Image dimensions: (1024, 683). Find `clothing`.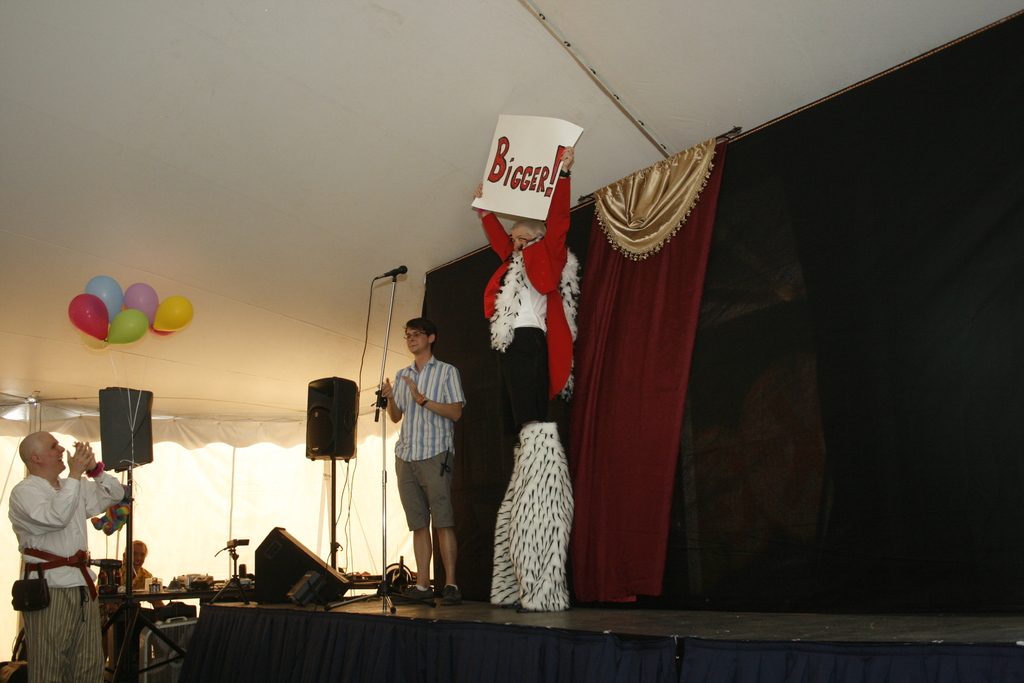
(392,358,462,596).
